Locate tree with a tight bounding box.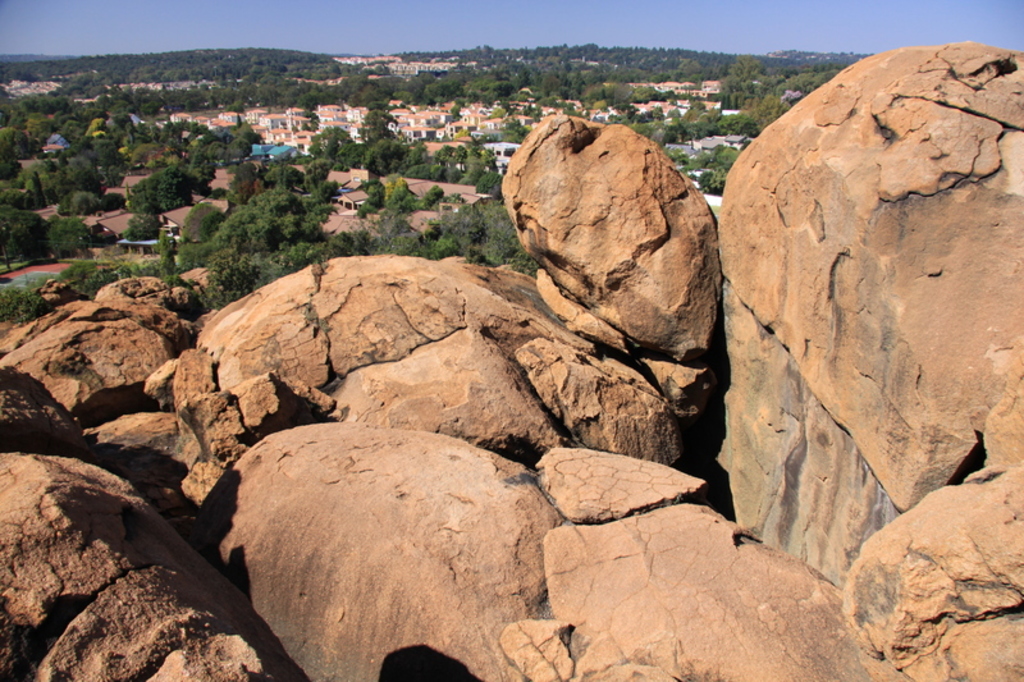
379:74:421:104.
